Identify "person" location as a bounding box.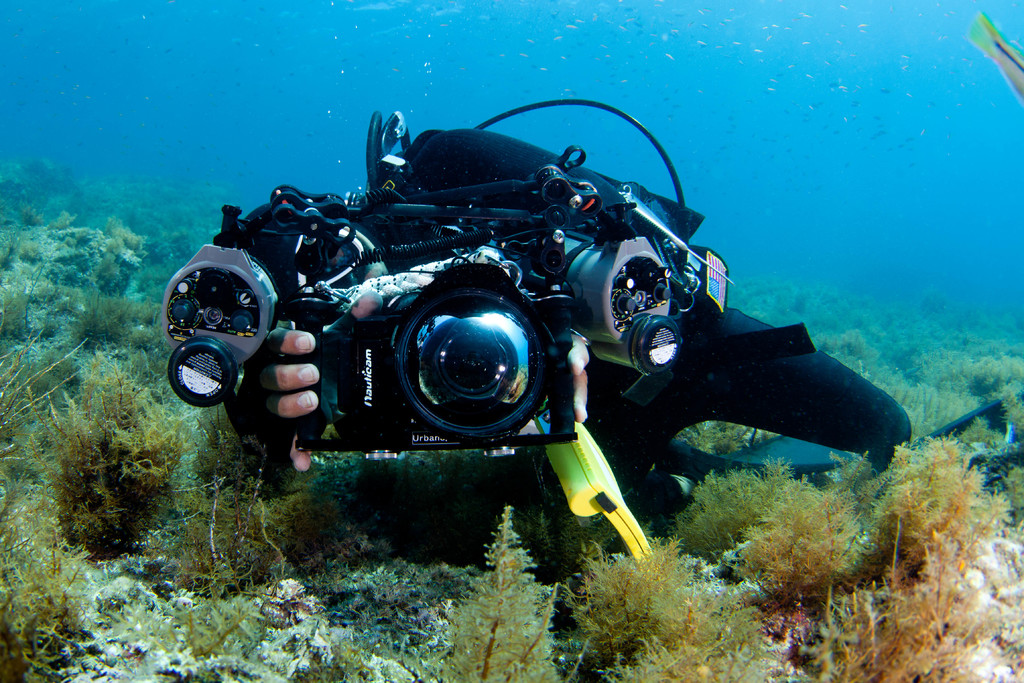
region(233, 285, 590, 475).
